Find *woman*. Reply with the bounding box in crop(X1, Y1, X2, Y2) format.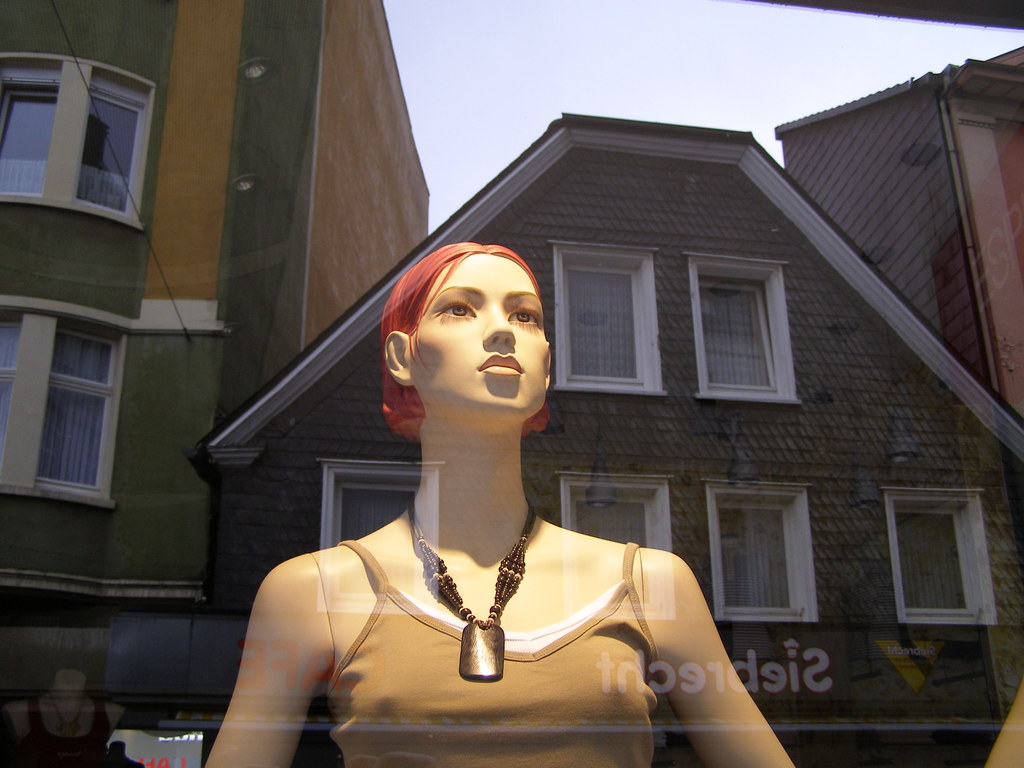
crop(266, 115, 921, 749).
